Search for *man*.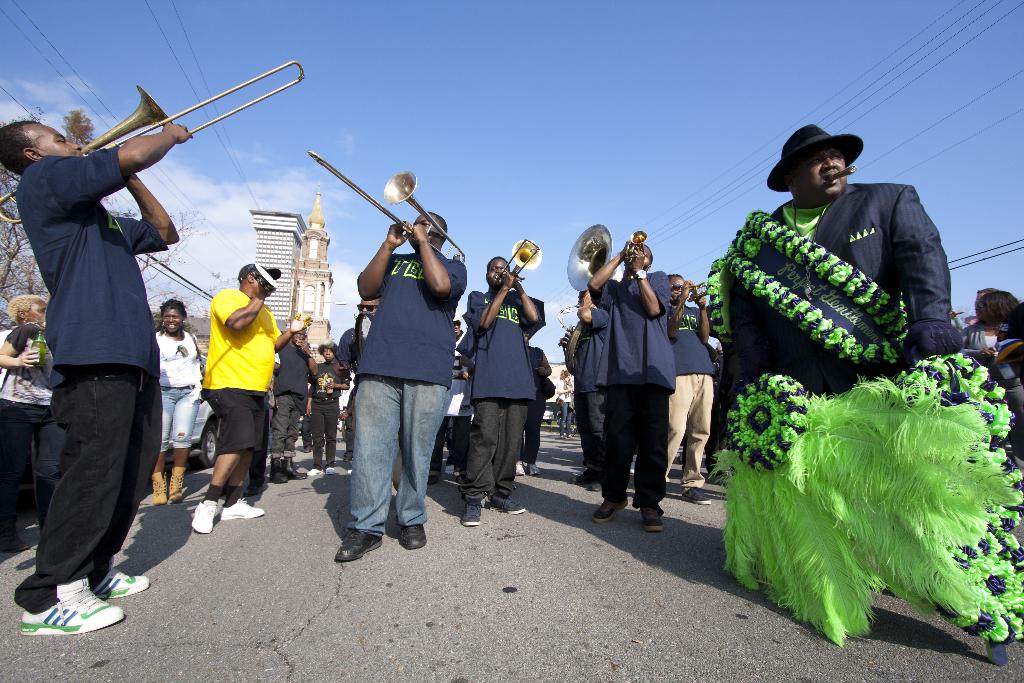
Found at (left=333, top=207, right=470, bottom=559).
